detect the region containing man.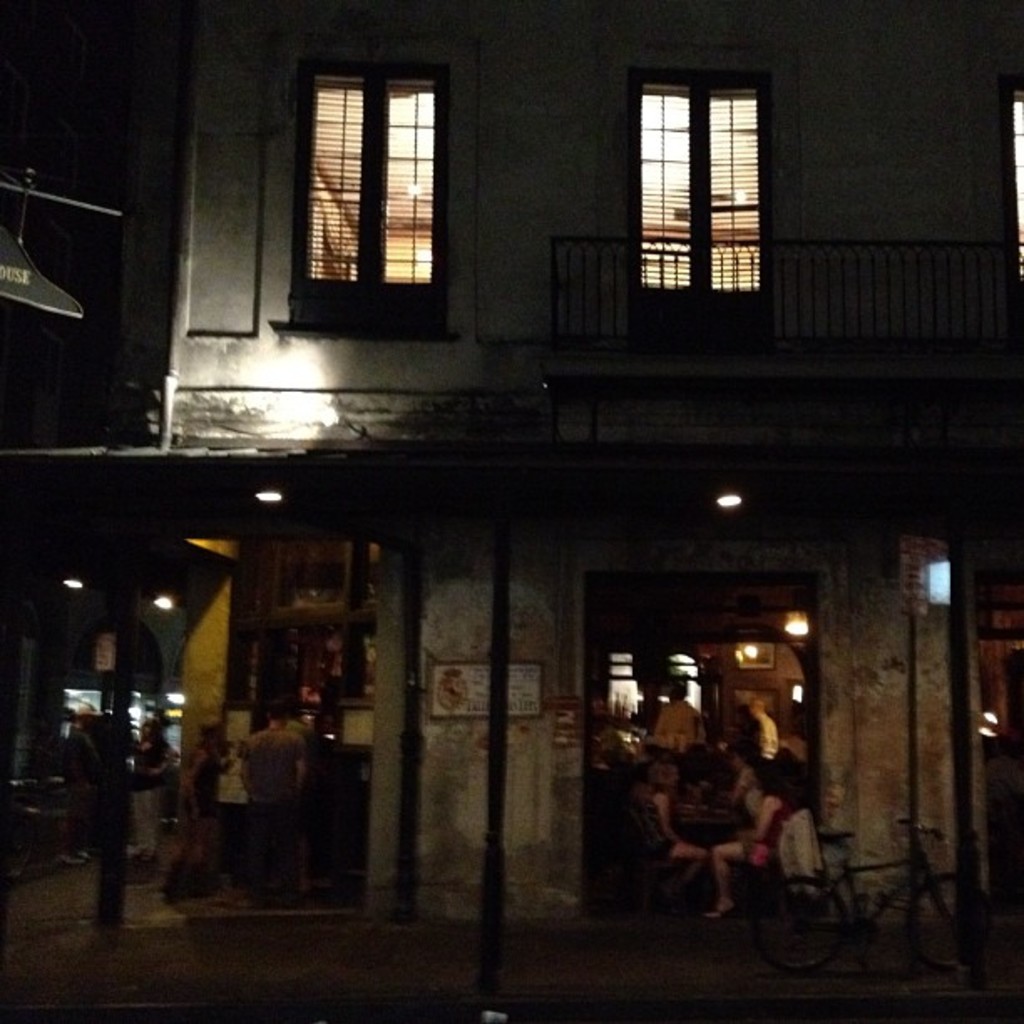
(241,698,310,905).
